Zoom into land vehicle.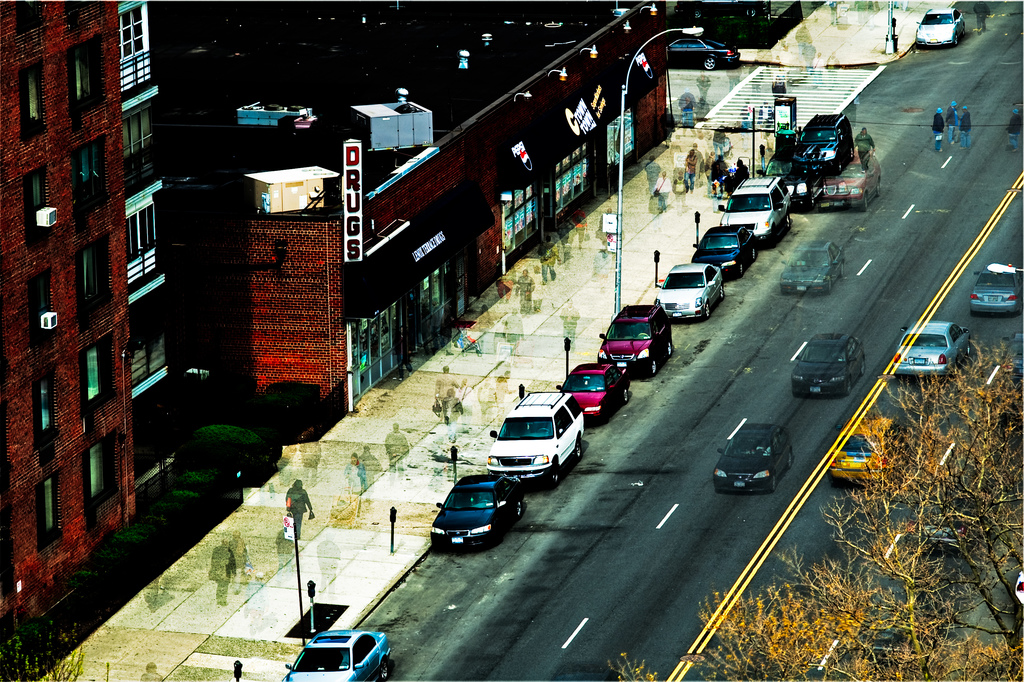
Zoom target: rect(999, 326, 1023, 414).
